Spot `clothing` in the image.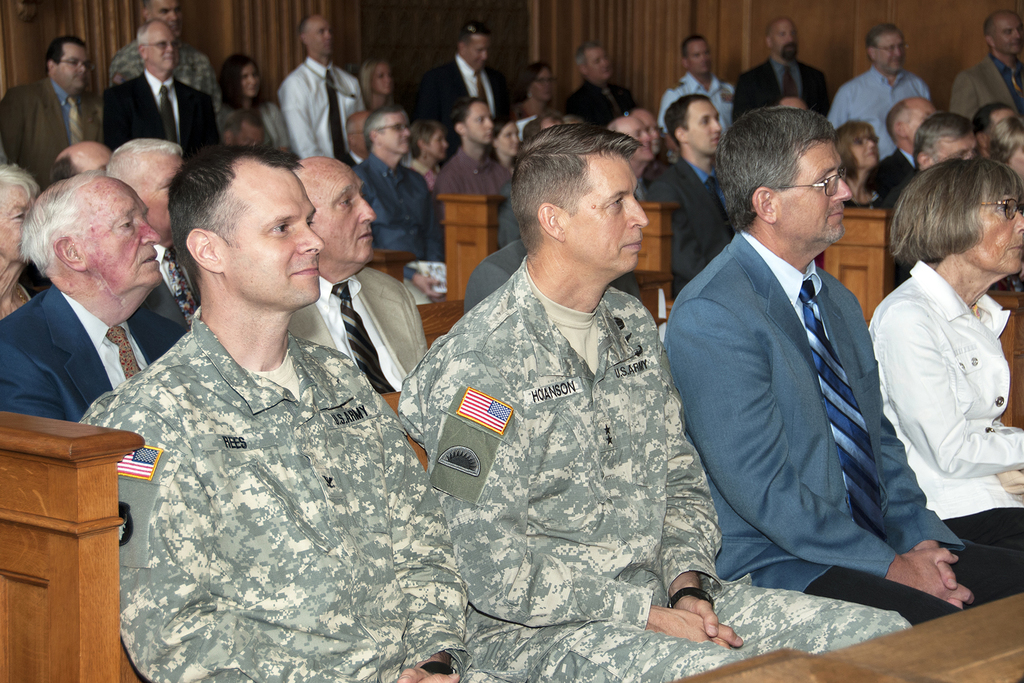
`clothing` found at [422,62,509,165].
